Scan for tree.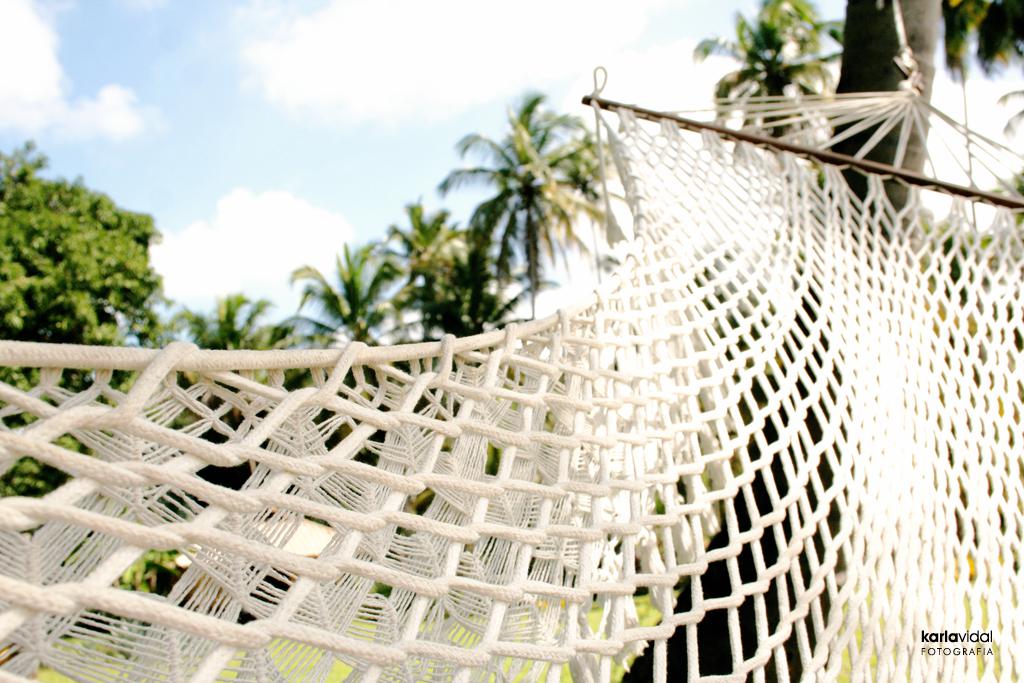
Scan result: x1=942 y1=0 x2=1023 y2=93.
